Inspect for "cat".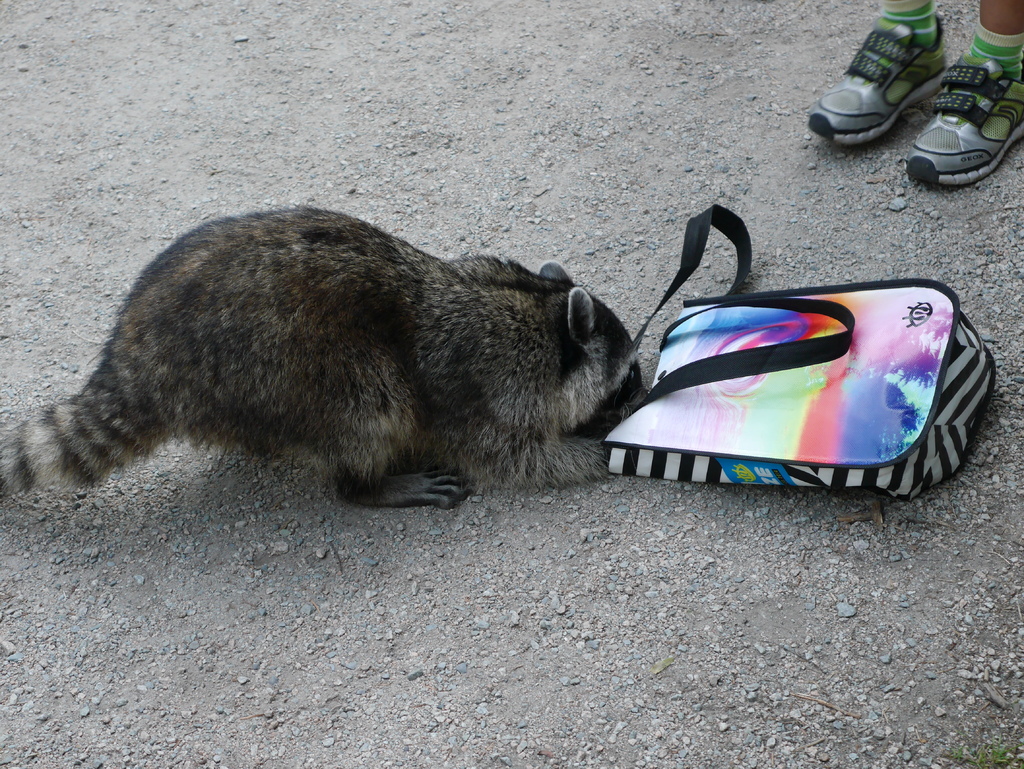
Inspection: BBox(1, 208, 646, 519).
